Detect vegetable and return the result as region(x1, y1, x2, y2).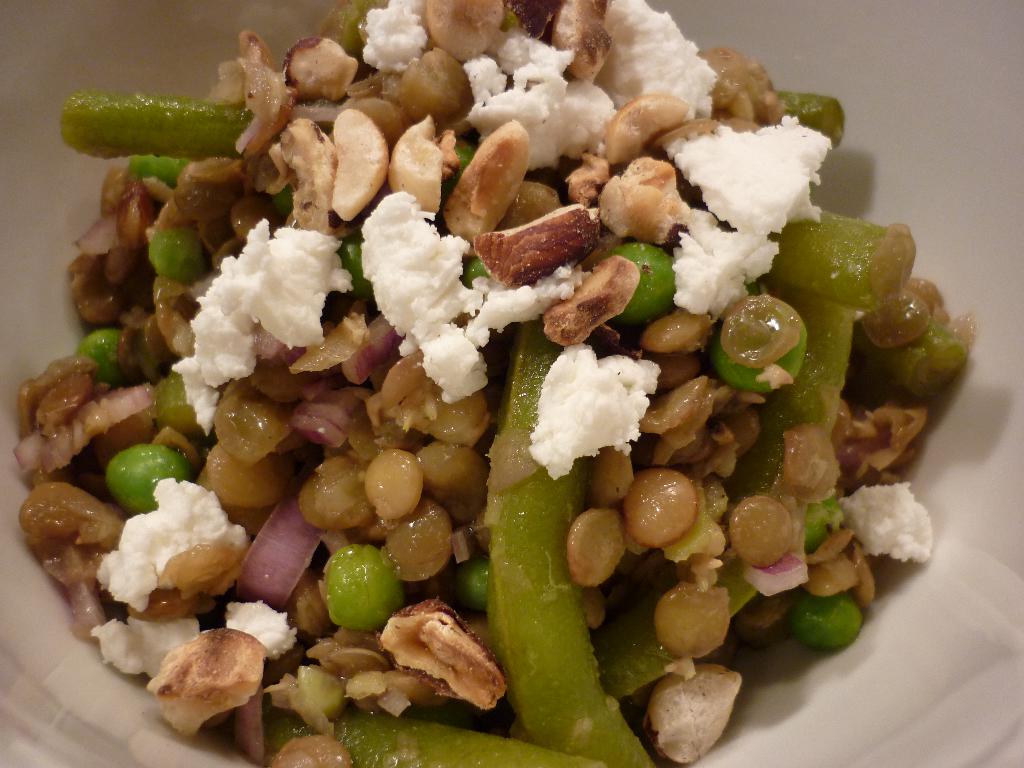
region(721, 286, 860, 502).
